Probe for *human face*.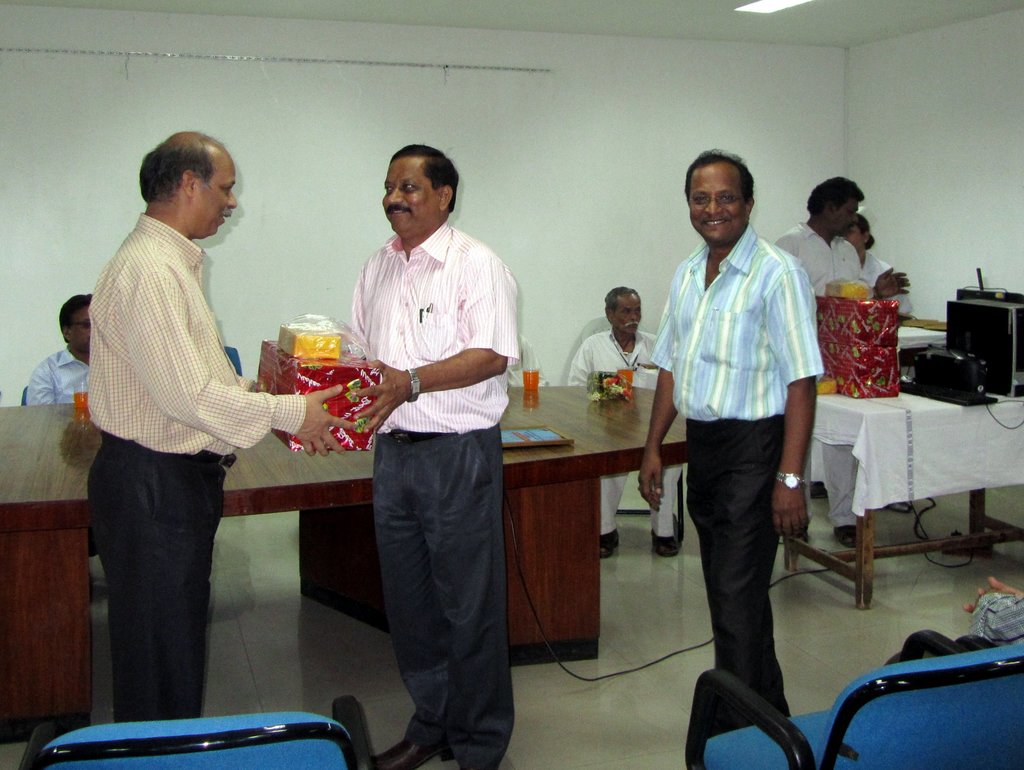
Probe result: 195:160:238:234.
